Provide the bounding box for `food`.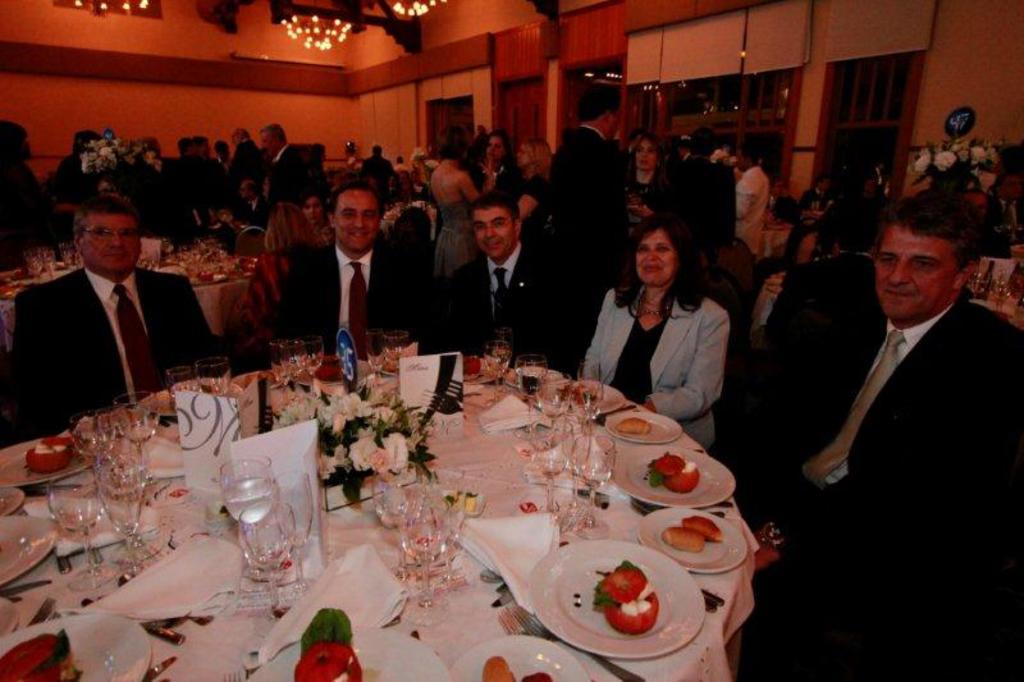
658/513/722/551.
